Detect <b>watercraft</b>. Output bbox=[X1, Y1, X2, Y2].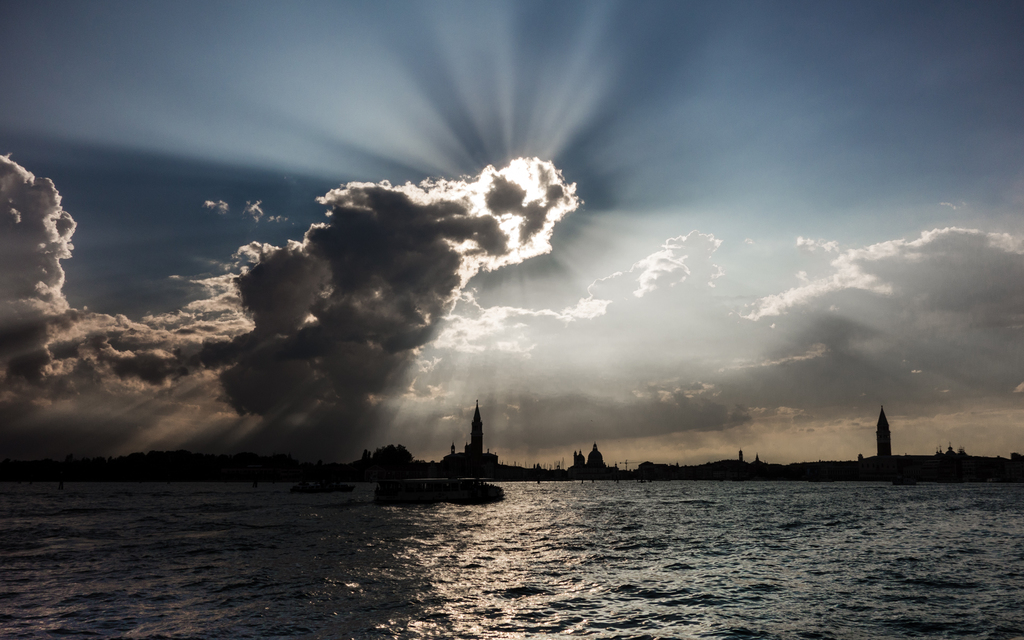
bbox=[383, 479, 496, 504].
